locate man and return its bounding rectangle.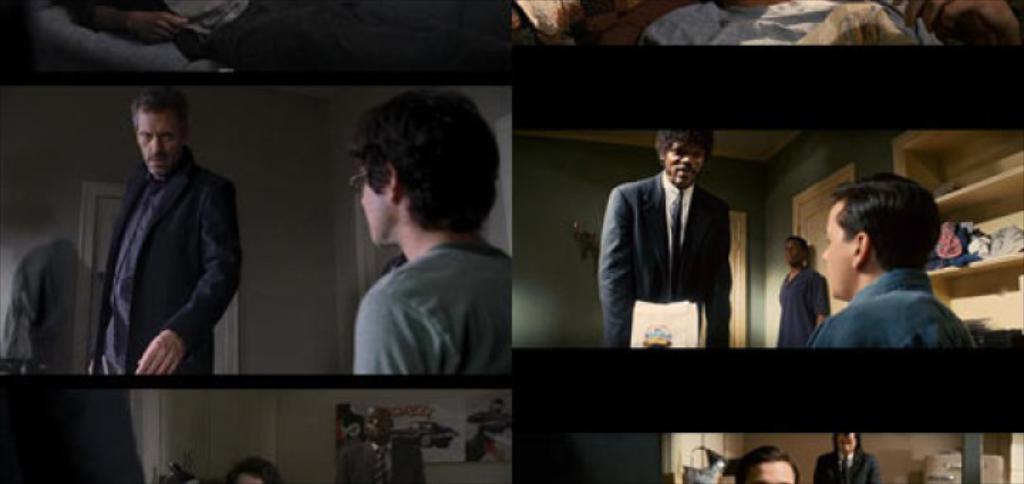
box(465, 401, 513, 464).
